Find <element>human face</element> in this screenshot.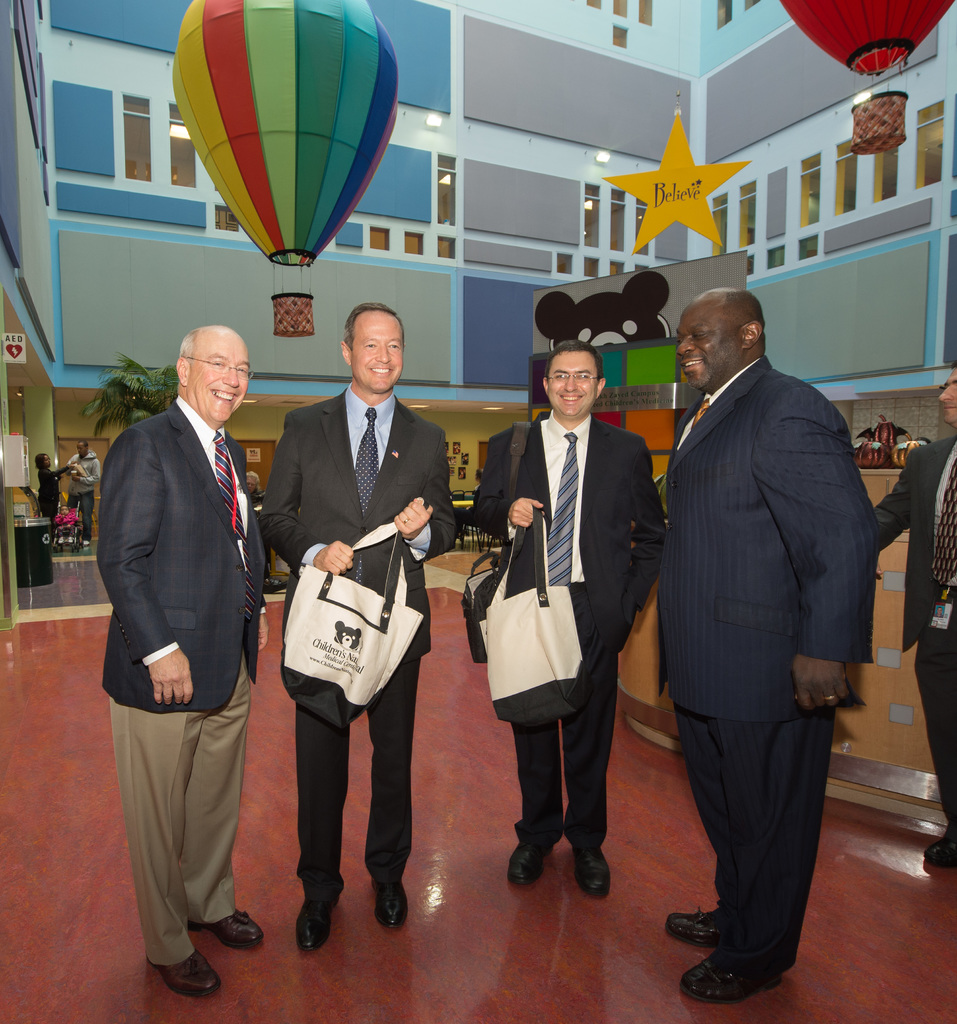
The bounding box for <element>human face</element> is detection(350, 304, 400, 395).
